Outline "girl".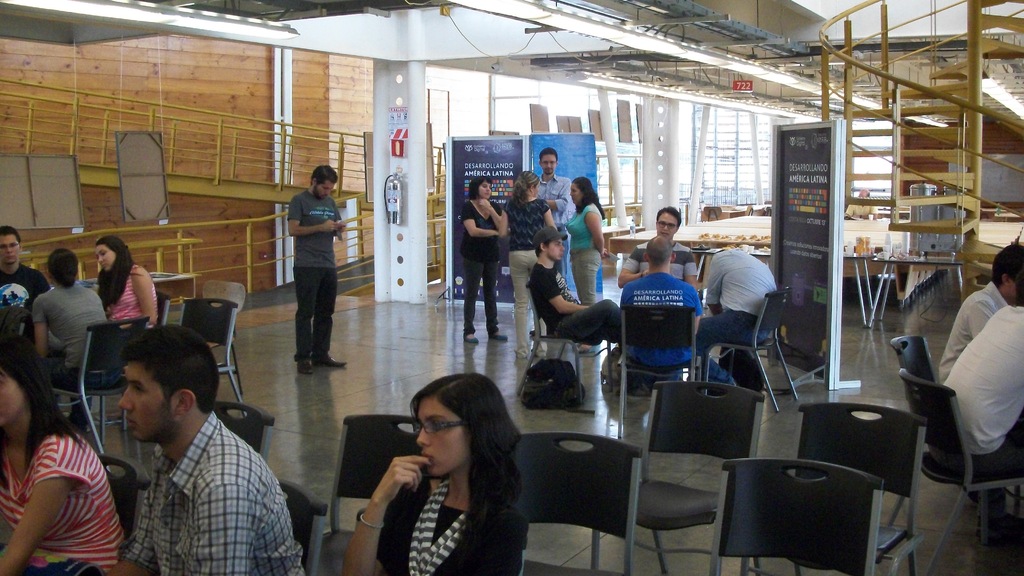
Outline: 15:249:111:426.
